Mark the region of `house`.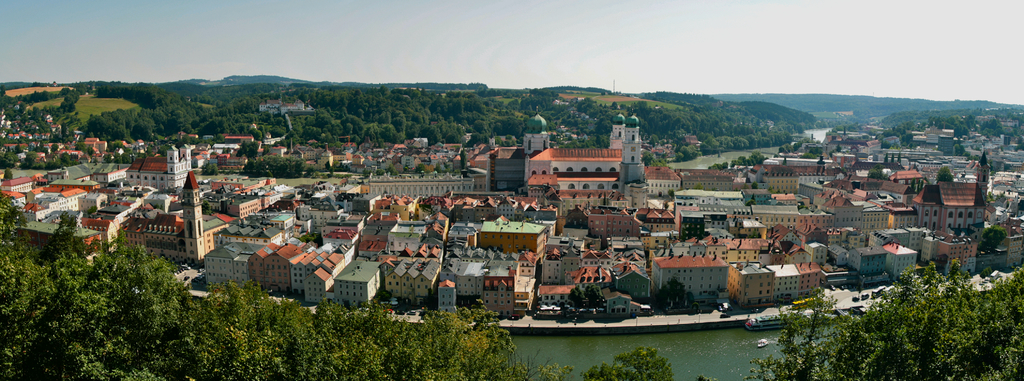
Region: bbox=[606, 288, 639, 314].
